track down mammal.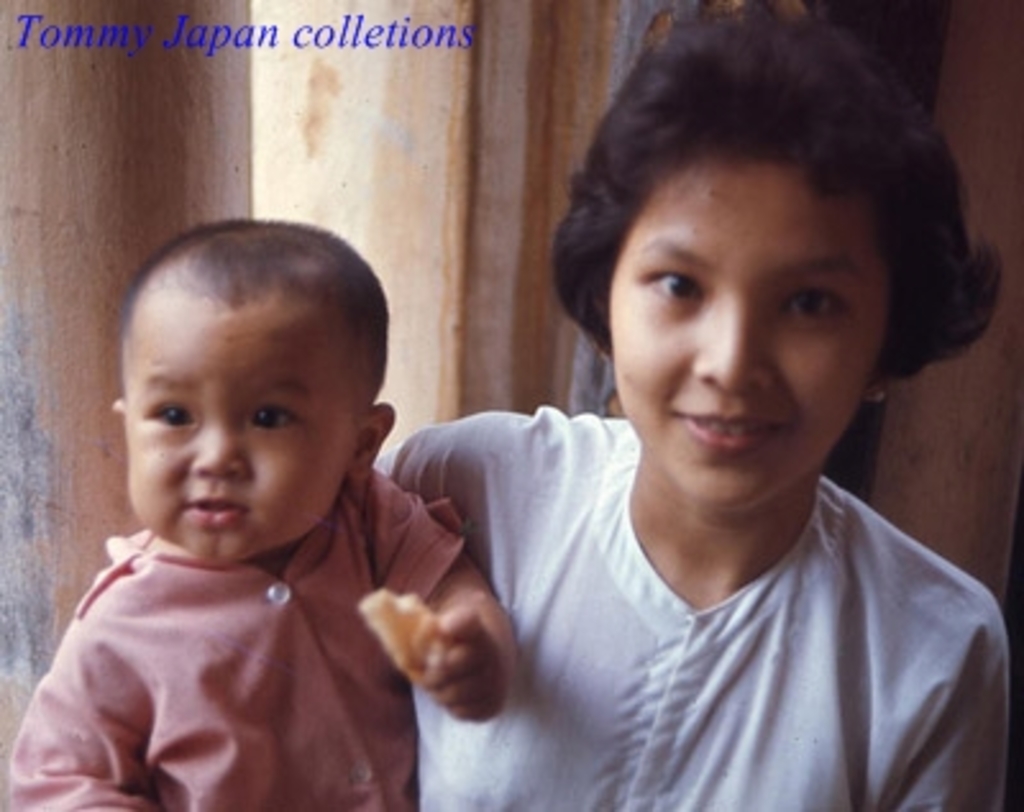
Tracked to pyautogui.locateOnScreen(3, 213, 520, 809).
